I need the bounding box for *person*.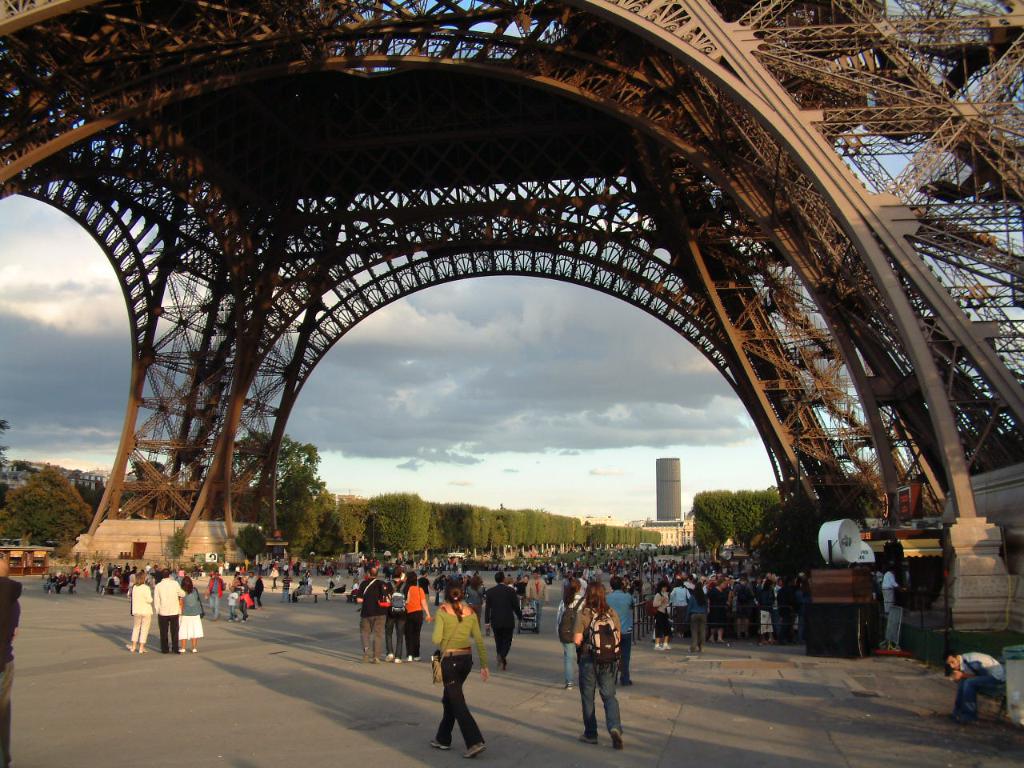
Here it is: 881, 572, 897, 614.
